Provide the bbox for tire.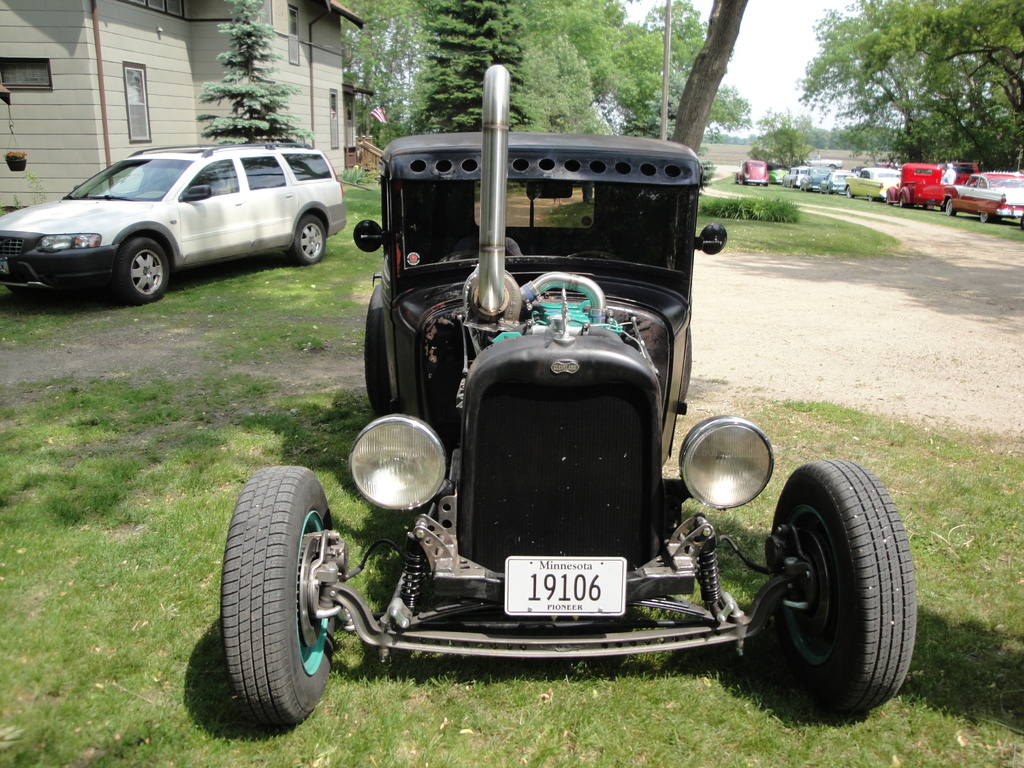
Rect(979, 212, 997, 223).
